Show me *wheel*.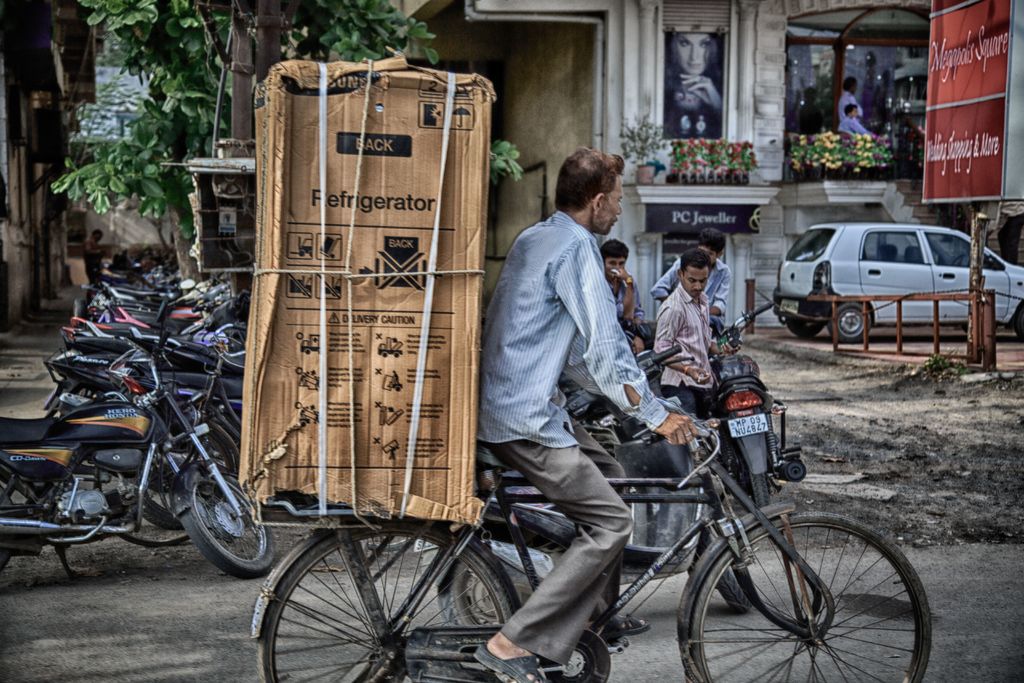
*wheel* is here: rect(692, 523, 751, 622).
